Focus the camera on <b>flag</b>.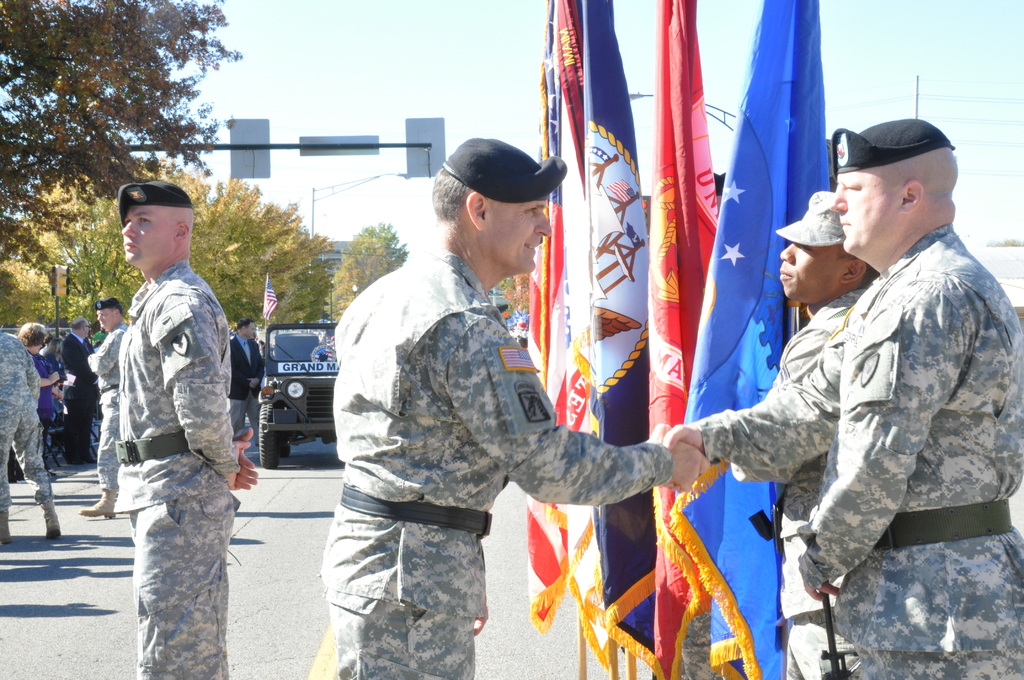
Focus region: 533/0/591/634.
